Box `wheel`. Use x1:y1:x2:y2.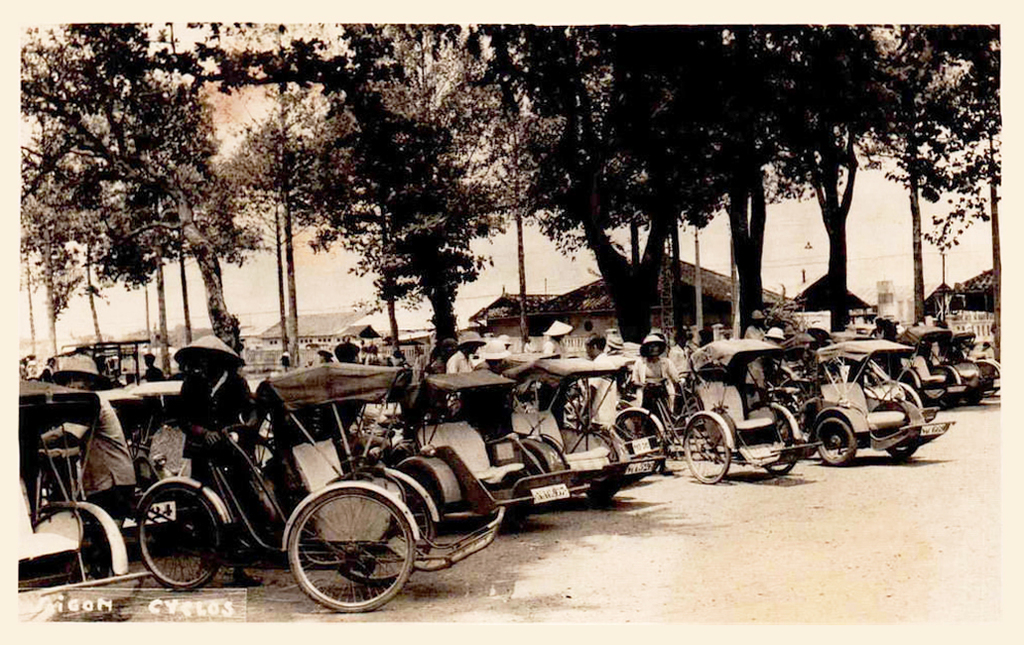
335:480:434:584.
